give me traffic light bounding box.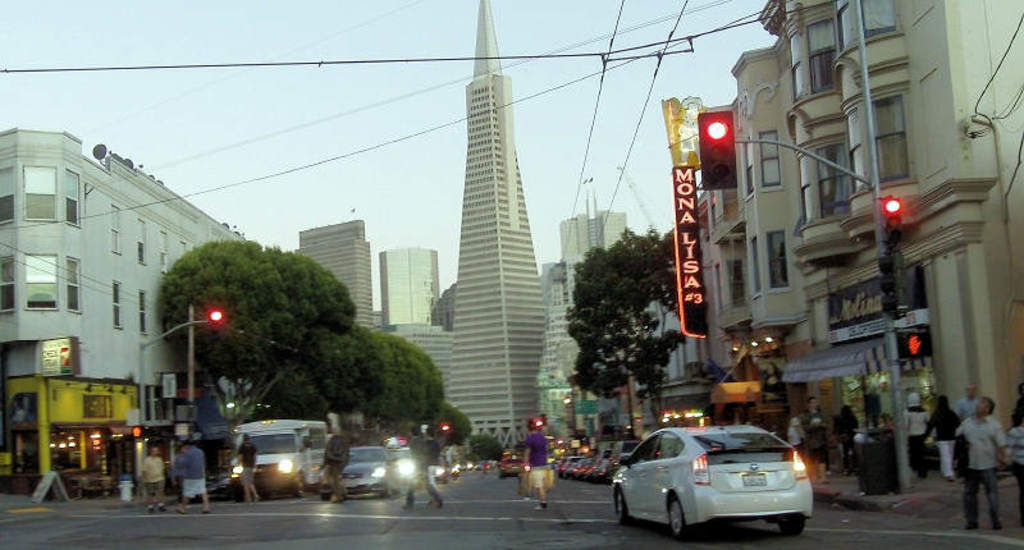
bbox=(699, 110, 739, 189).
